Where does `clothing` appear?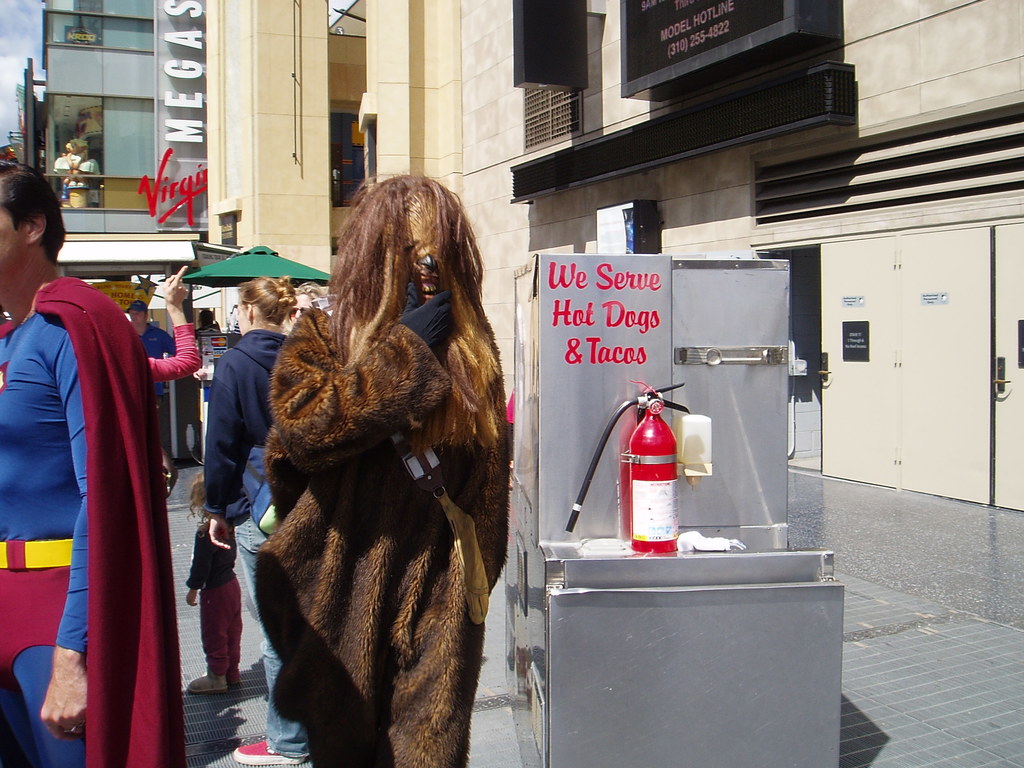
Appears at [246,303,516,767].
